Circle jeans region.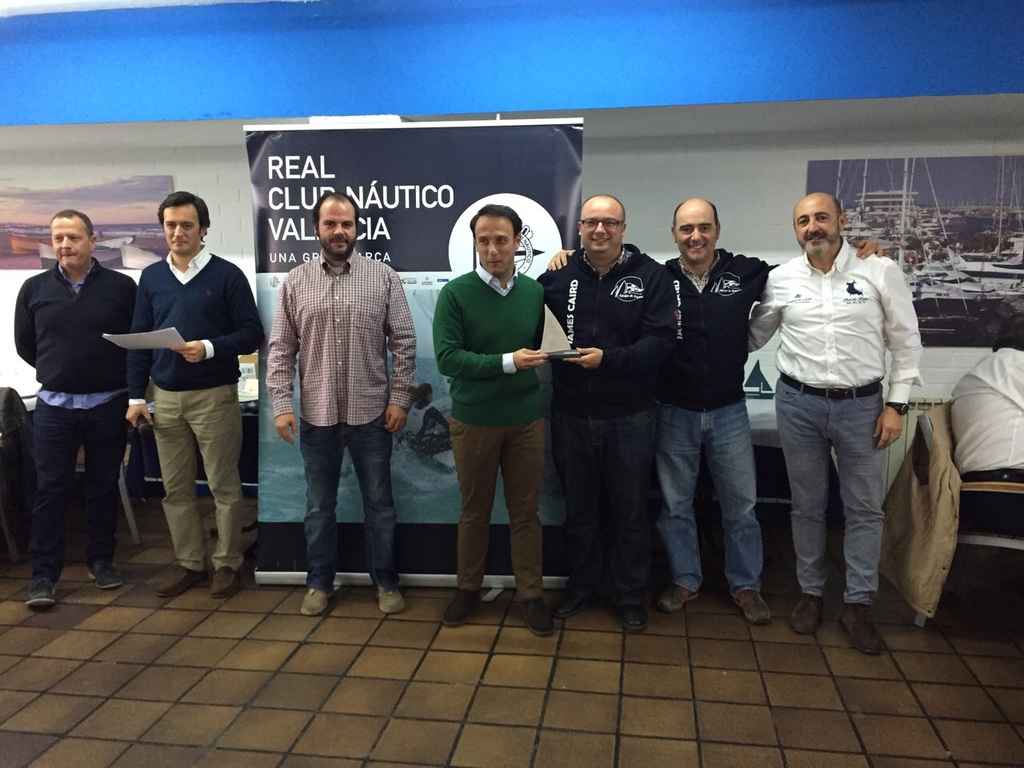
Region: <bbox>18, 398, 126, 598</bbox>.
